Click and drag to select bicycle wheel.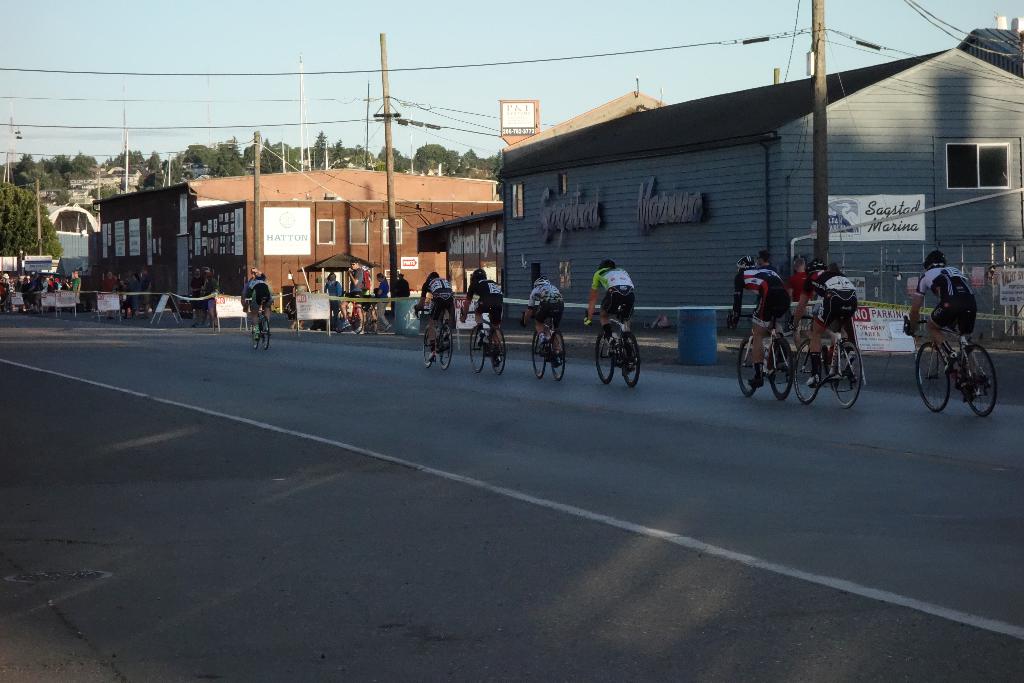
Selection: [left=484, top=323, right=504, bottom=377].
